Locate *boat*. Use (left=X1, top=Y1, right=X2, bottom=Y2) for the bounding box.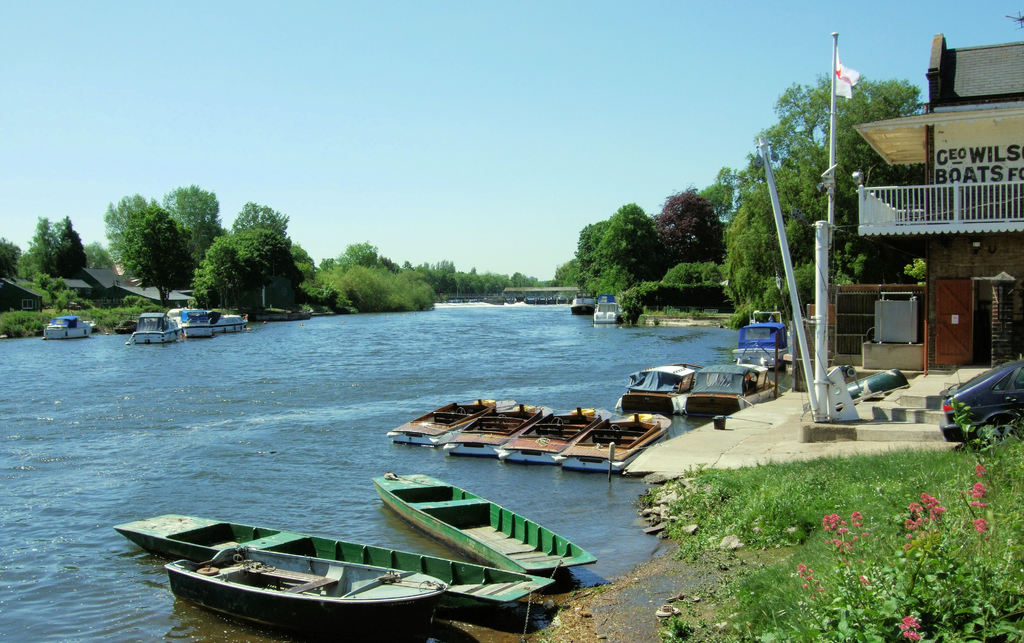
(left=129, top=305, right=177, bottom=349).
